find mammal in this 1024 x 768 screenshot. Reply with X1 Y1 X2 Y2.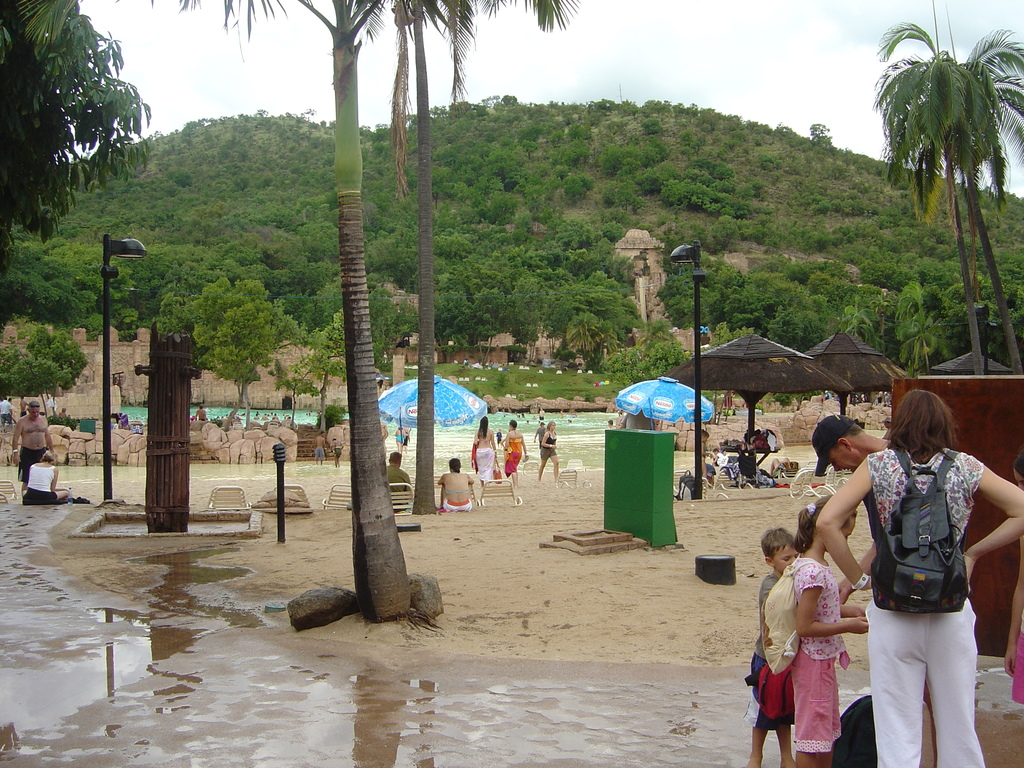
252 410 257 418.
